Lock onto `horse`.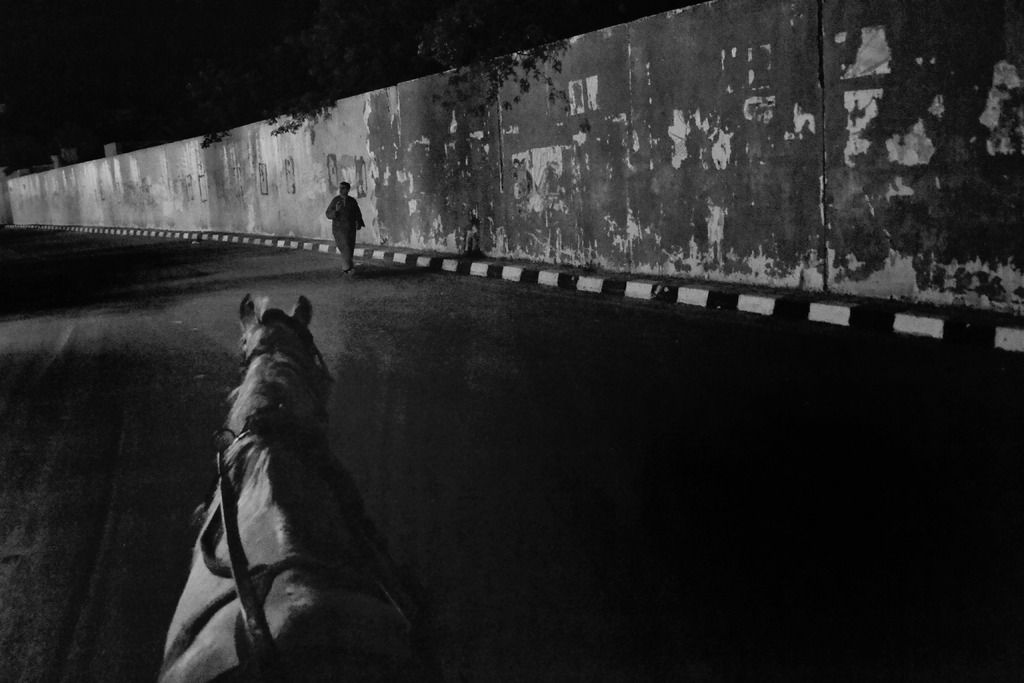
Locked: locate(158, 293, 436, 682).
